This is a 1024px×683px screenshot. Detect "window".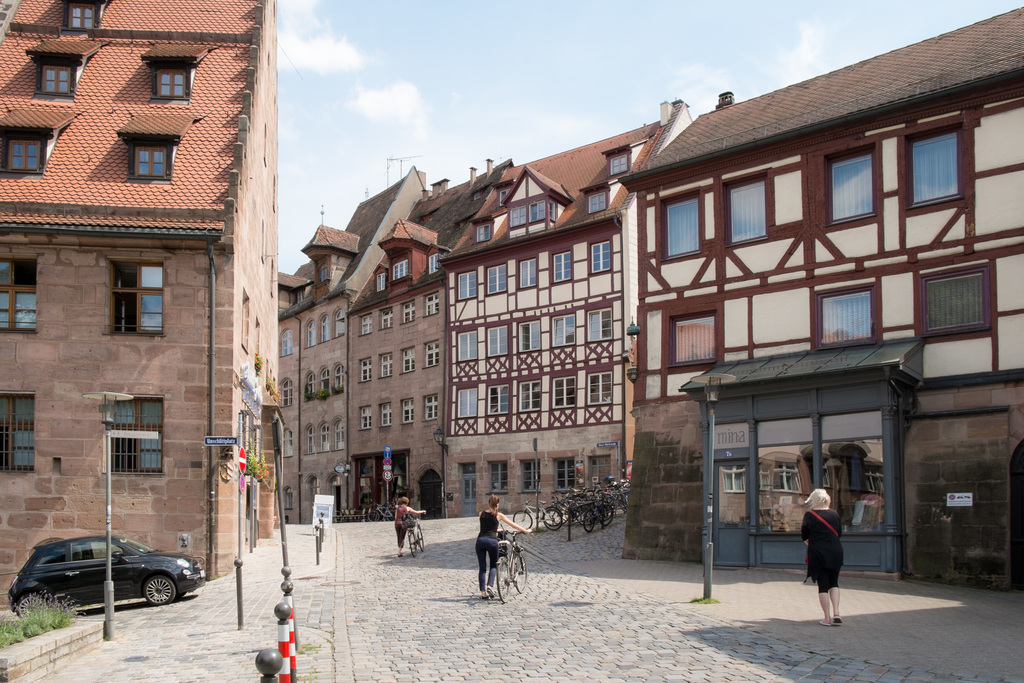
(402, 345, 415, 372).
